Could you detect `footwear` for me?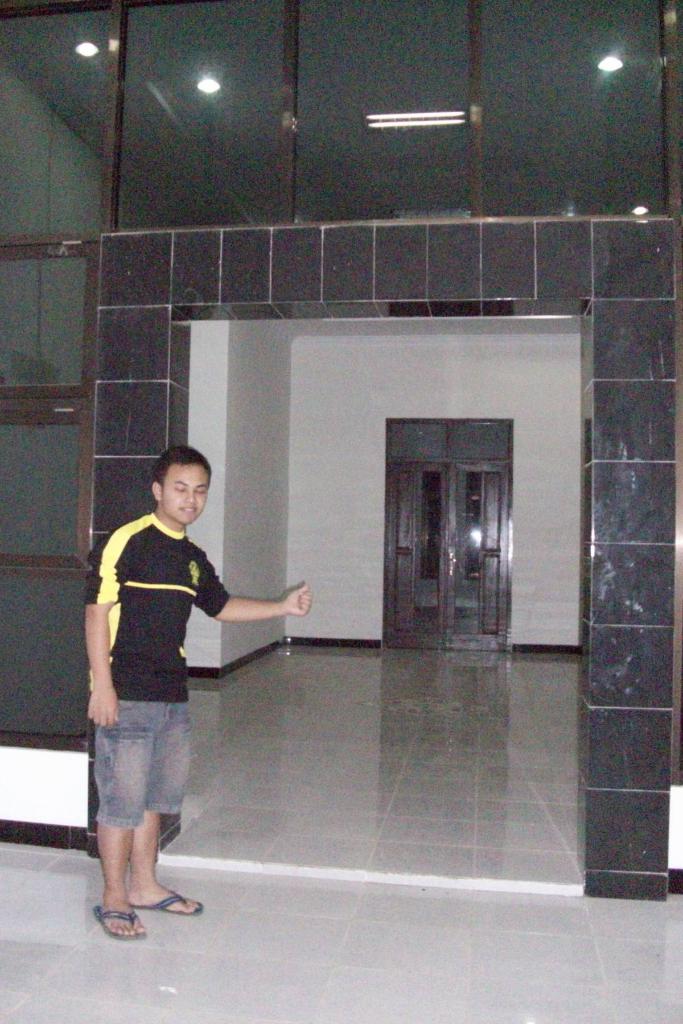
Detection result: (92, 897, 145, 945).
